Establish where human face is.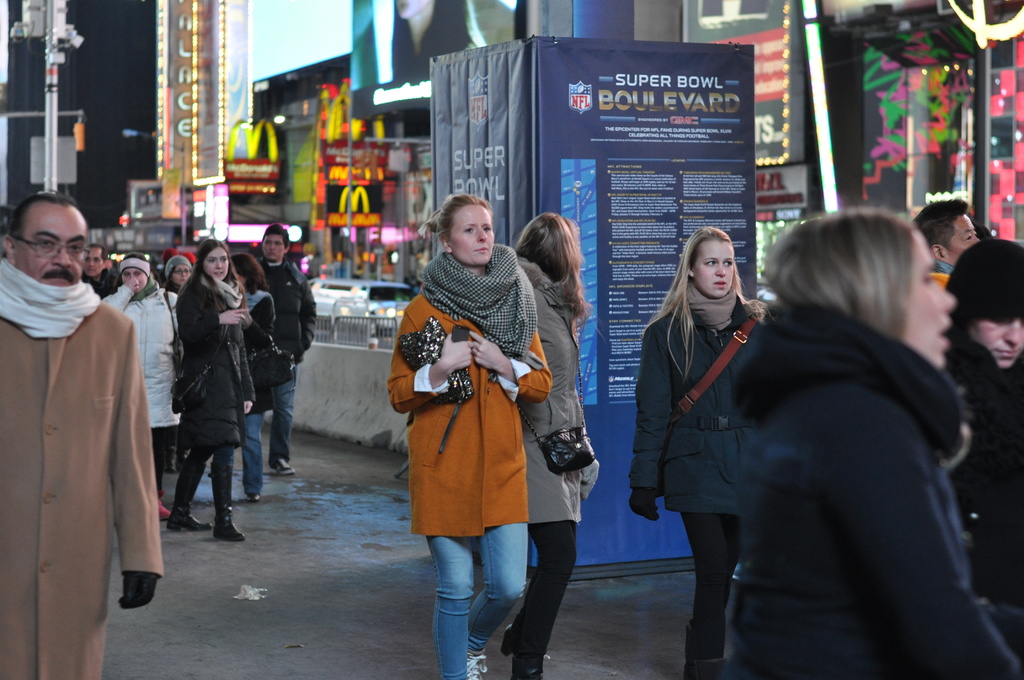
Established at {"x1": 978, "y1": 318, "x2": 1023, "y2": 369}.
